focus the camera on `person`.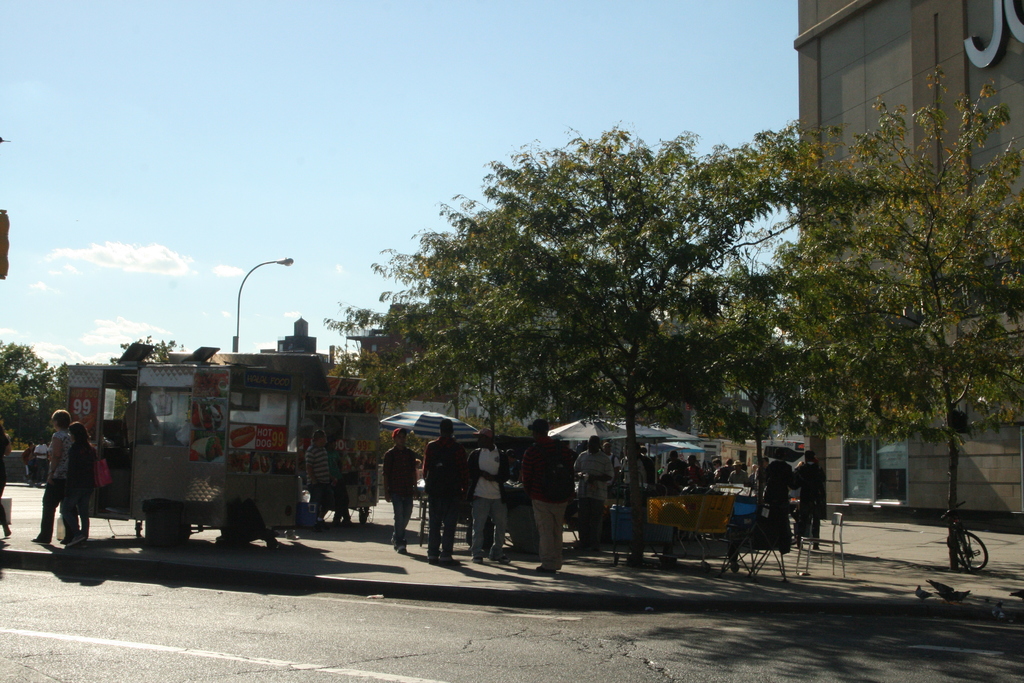
Focus region: rect(517, 418, 579, 577).
